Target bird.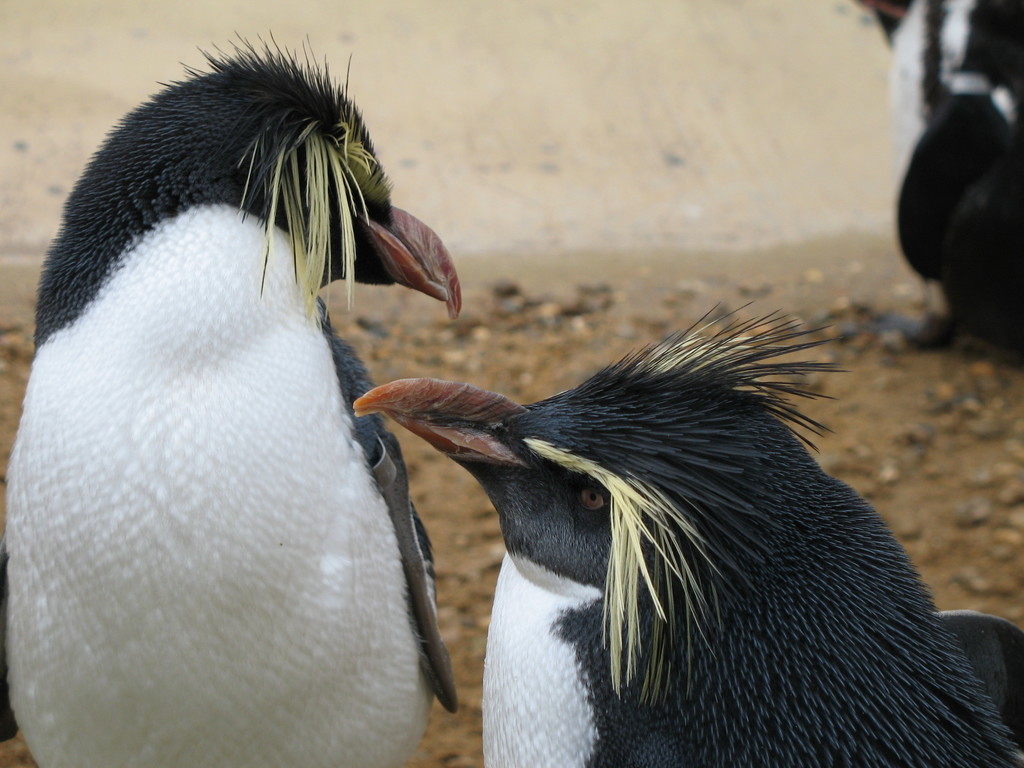
Target region: l=0, t=24, r=465, b=767.
